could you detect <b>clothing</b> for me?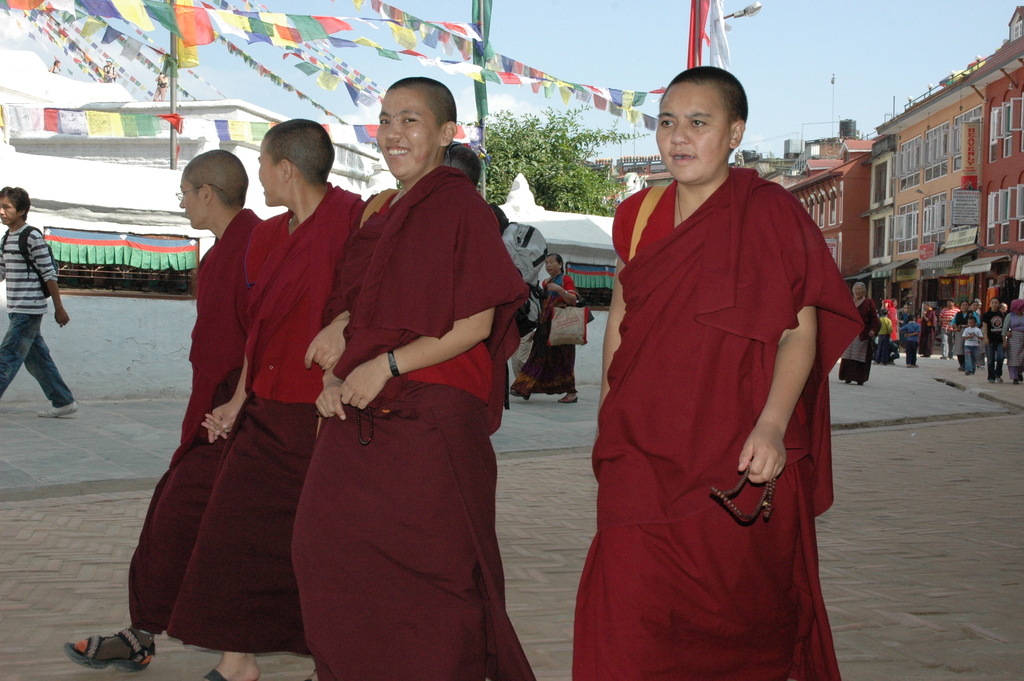
Detection result: 294:157:524:678.
